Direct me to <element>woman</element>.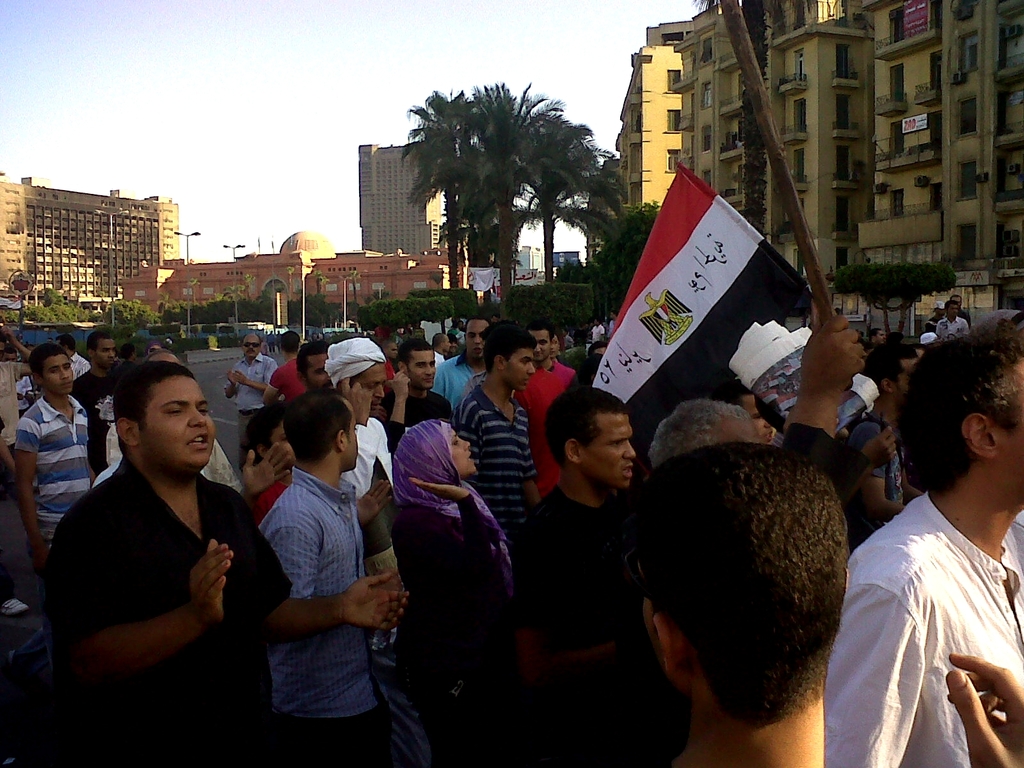
Direction: (left=390, top=420, right=522, bottom=767).
